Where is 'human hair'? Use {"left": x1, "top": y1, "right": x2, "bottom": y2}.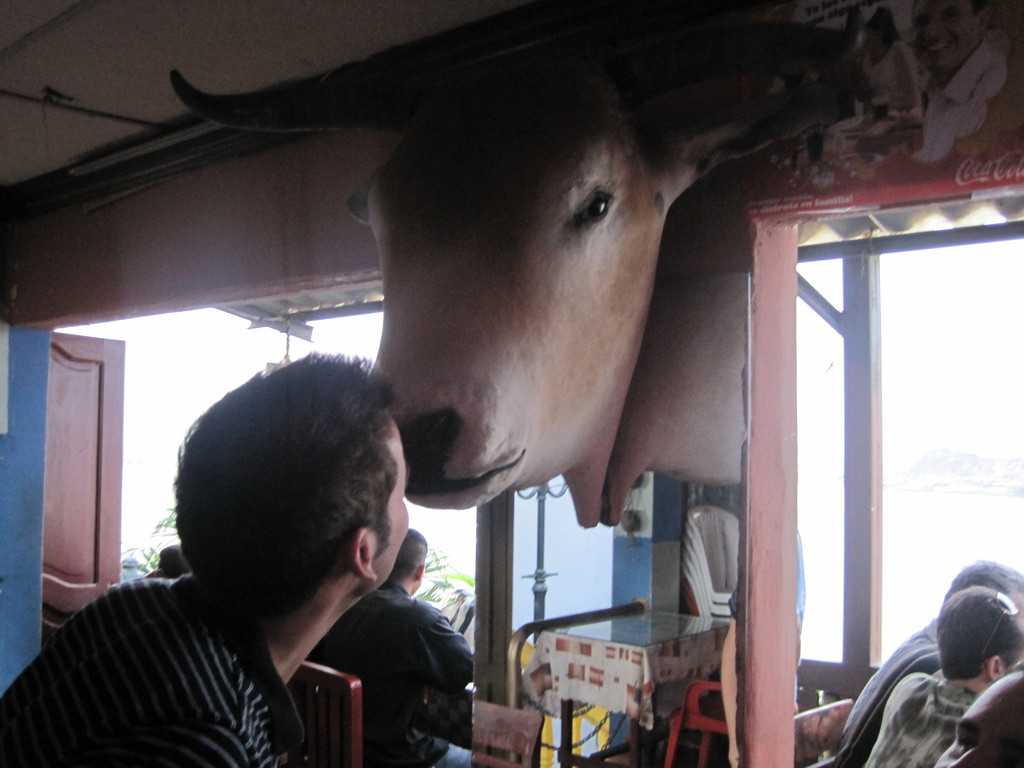
{"left": 375, "top": 526, "right": 427, "bottom": 584}.
